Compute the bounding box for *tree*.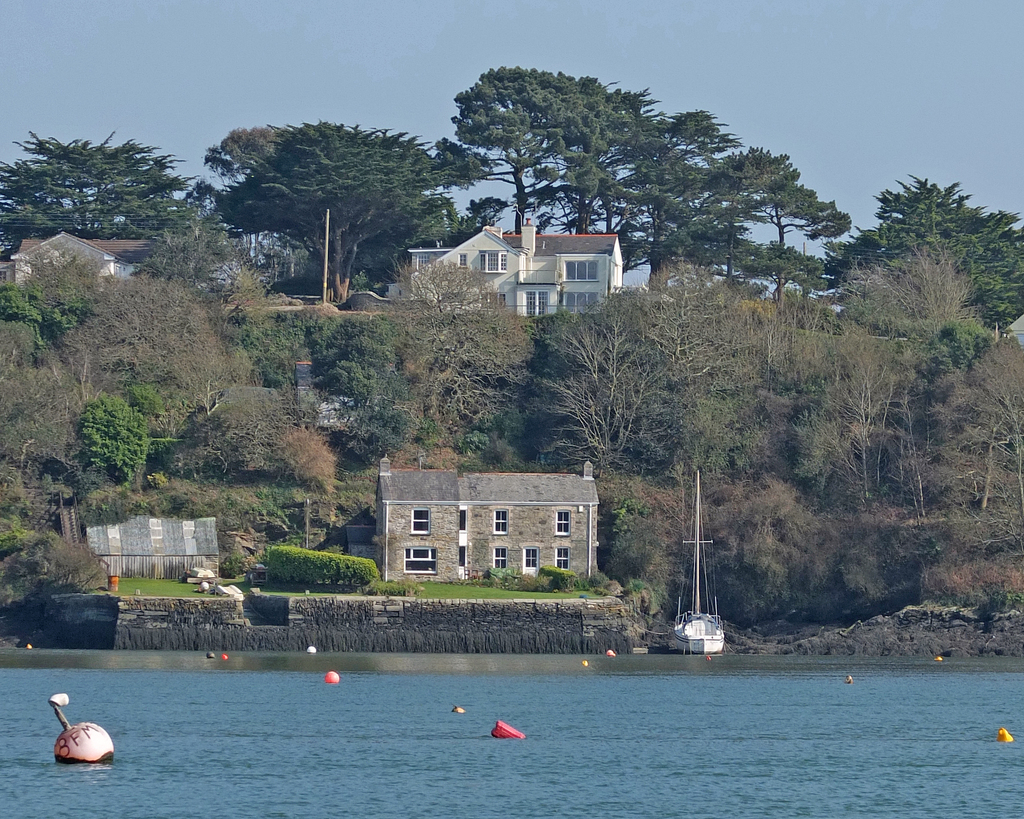
x1=1, y1=132, x2=221, y2=302.
